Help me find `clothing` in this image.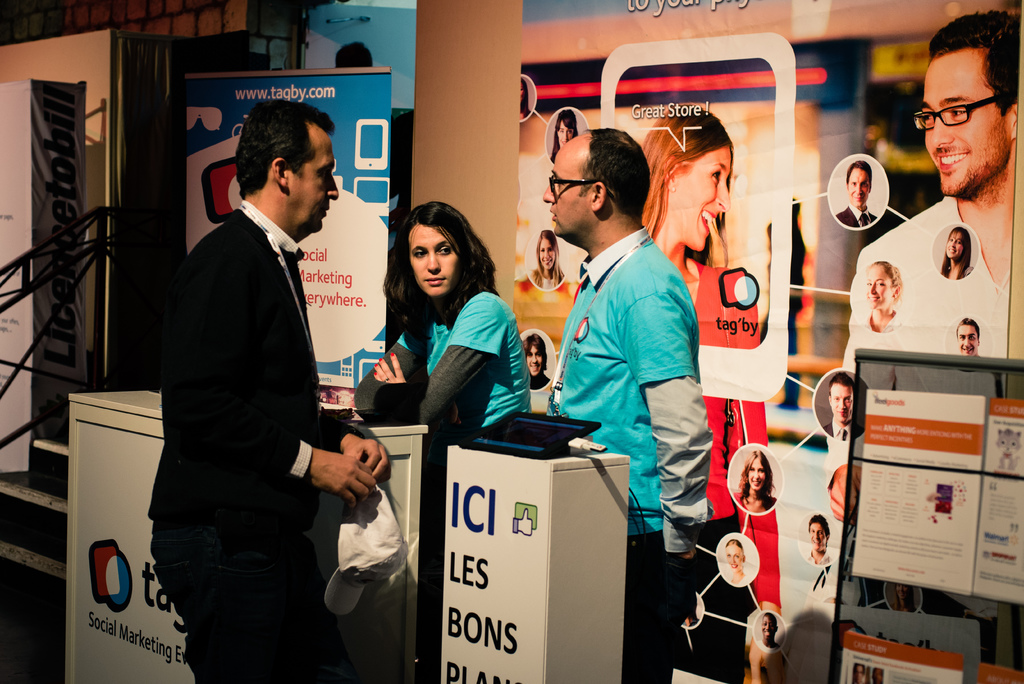
Found it: x1=352, y1=294, x2=531, y2=443.
